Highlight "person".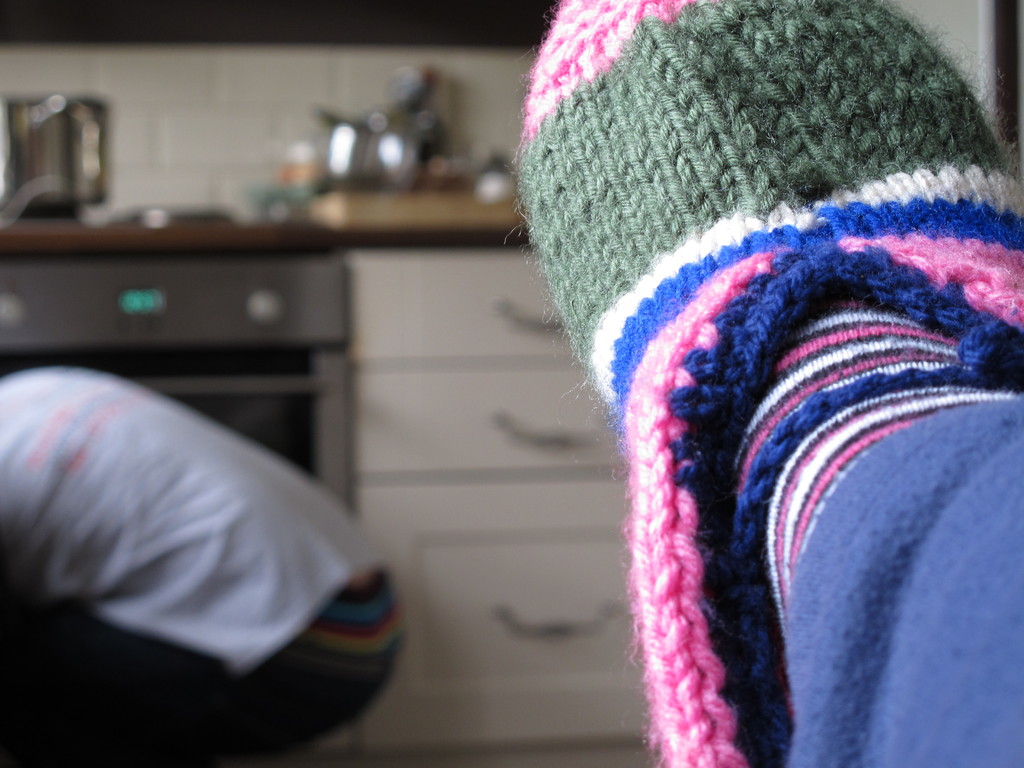
Highlighted region: (511, 0, 1023, 767).
